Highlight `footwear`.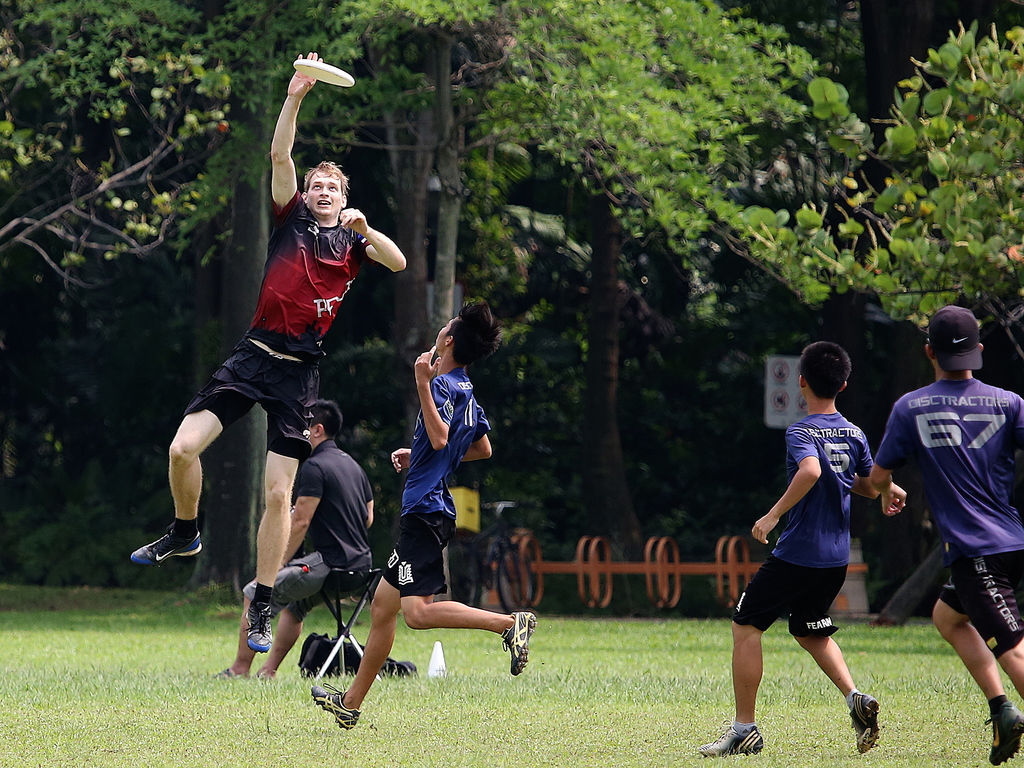
Highlighted region: 213:669:242:678.
